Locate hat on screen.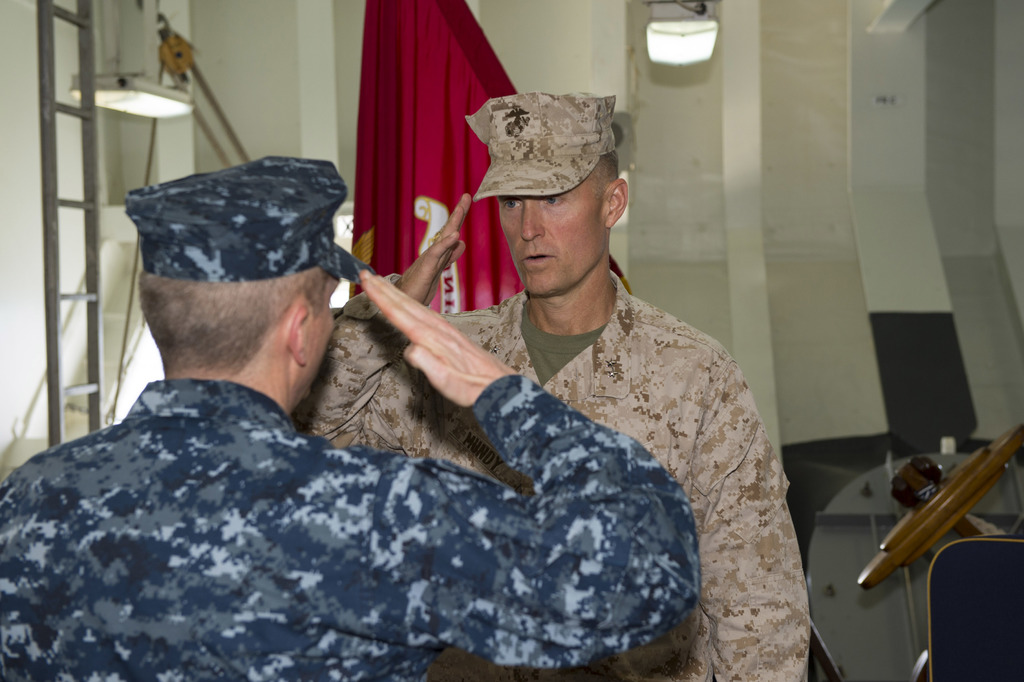
On screen at l=122, t=157, r=376, b=288.
